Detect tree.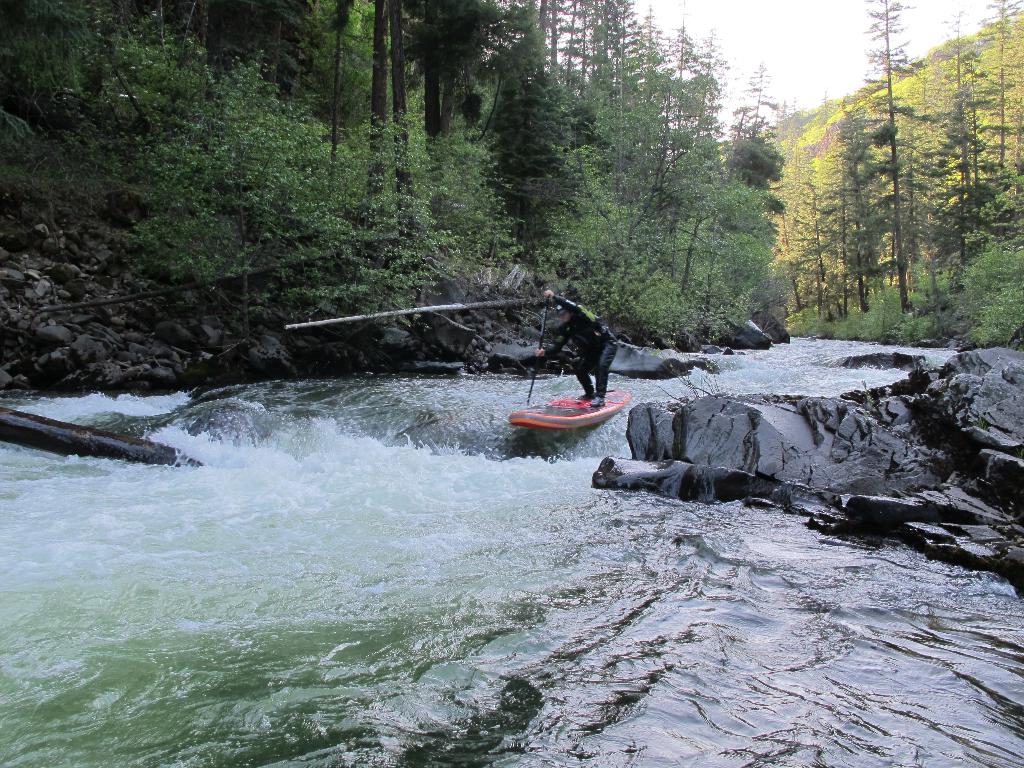
Detected at Rect(755, 48, 1005, 333).
